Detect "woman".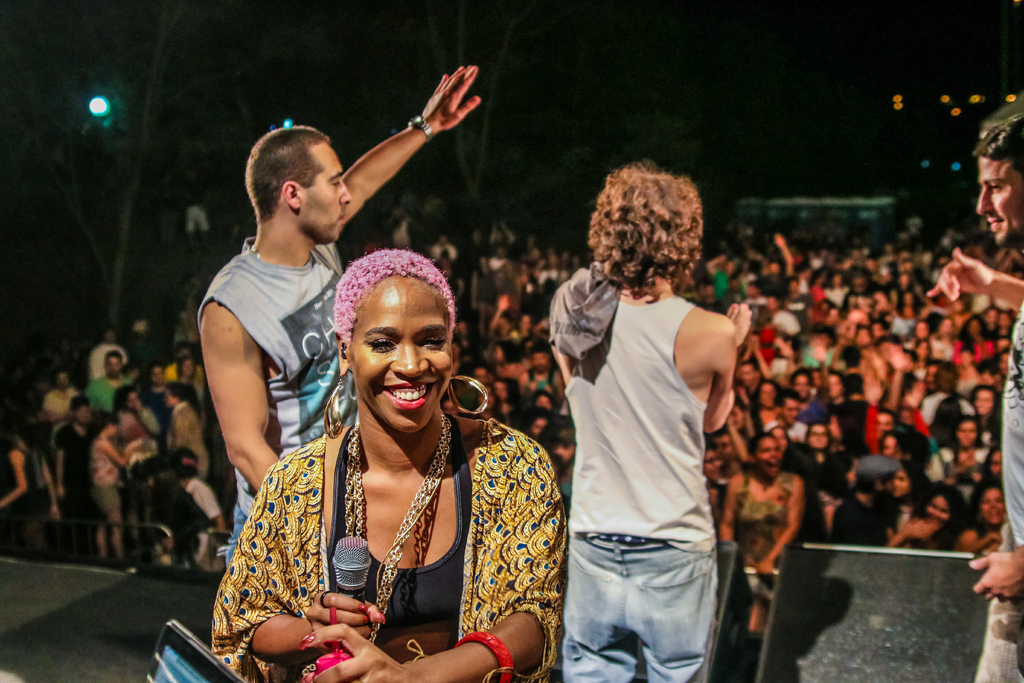
Detected at l=886, t=488, r=976, b=551.
